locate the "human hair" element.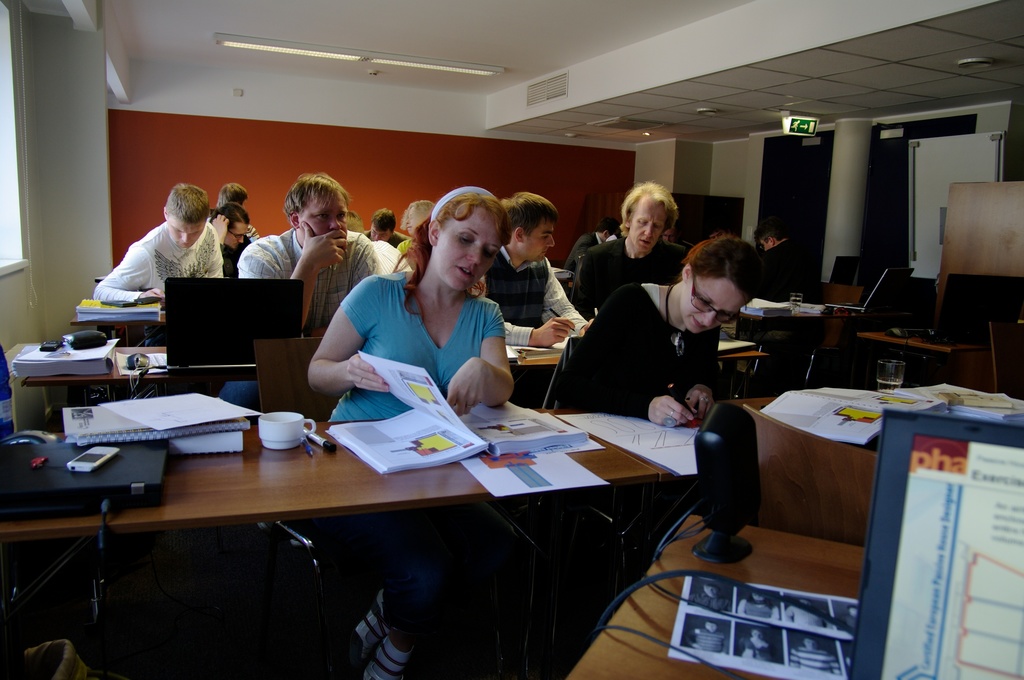
Element bbox: [401,185,524,305].
